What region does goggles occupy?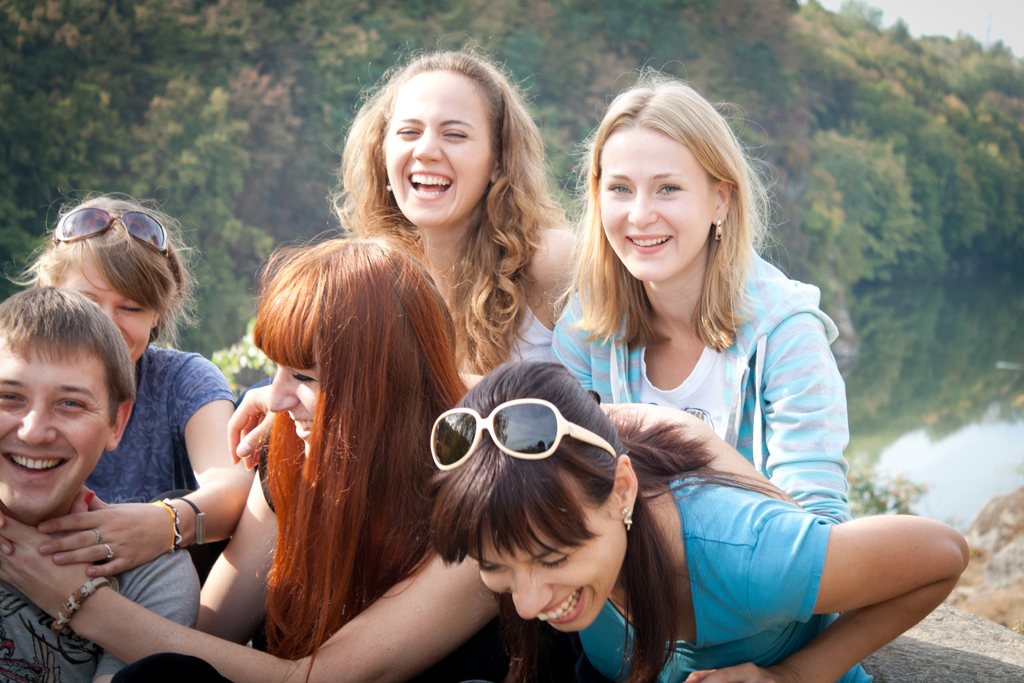
420/397/612/490.
